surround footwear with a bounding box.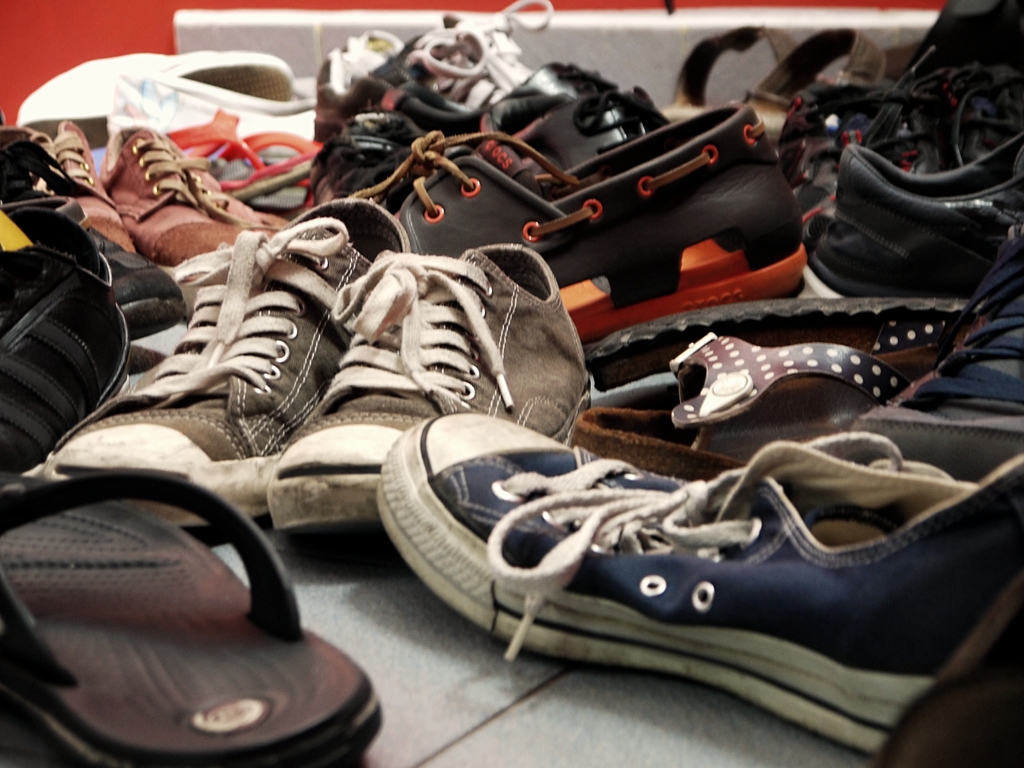
365 397 1014 687.
